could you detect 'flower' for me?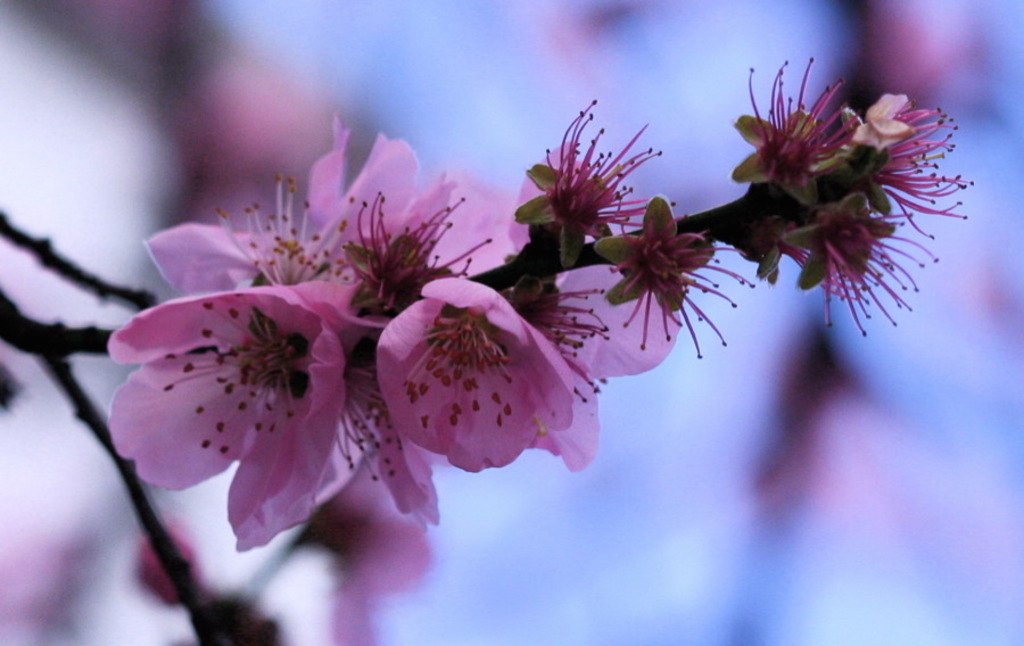
Detection result: bbox=(372, 270, 577, 474).
